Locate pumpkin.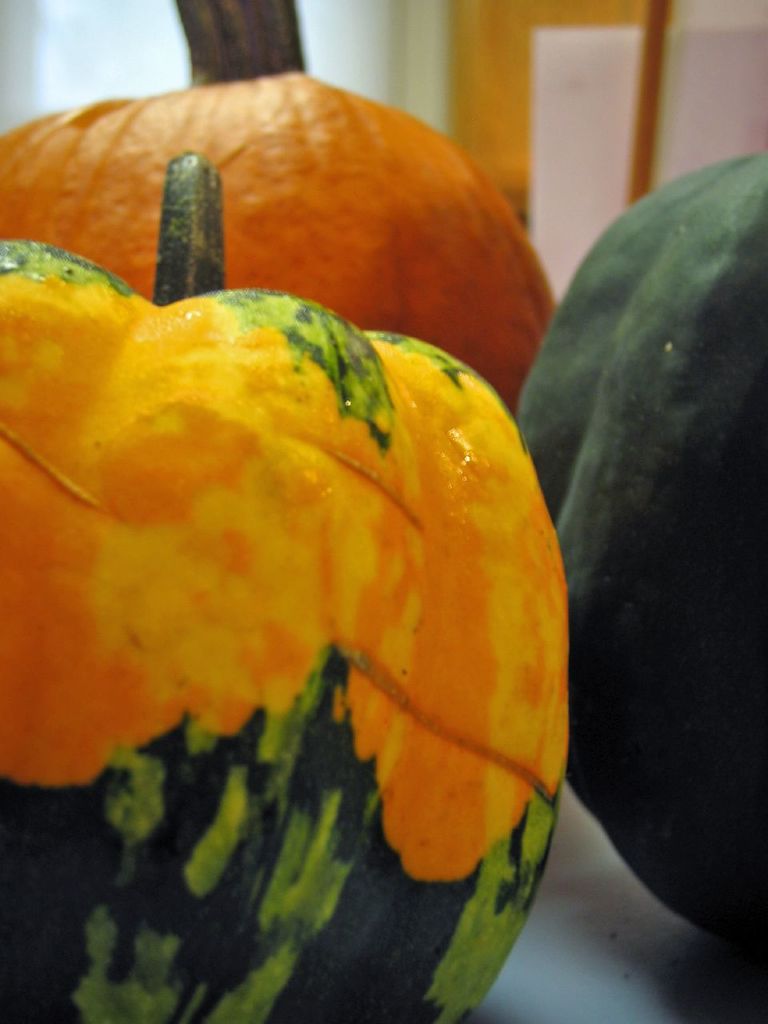
Bounding box: (left=0, top=150, right=578, bottom=1023).
